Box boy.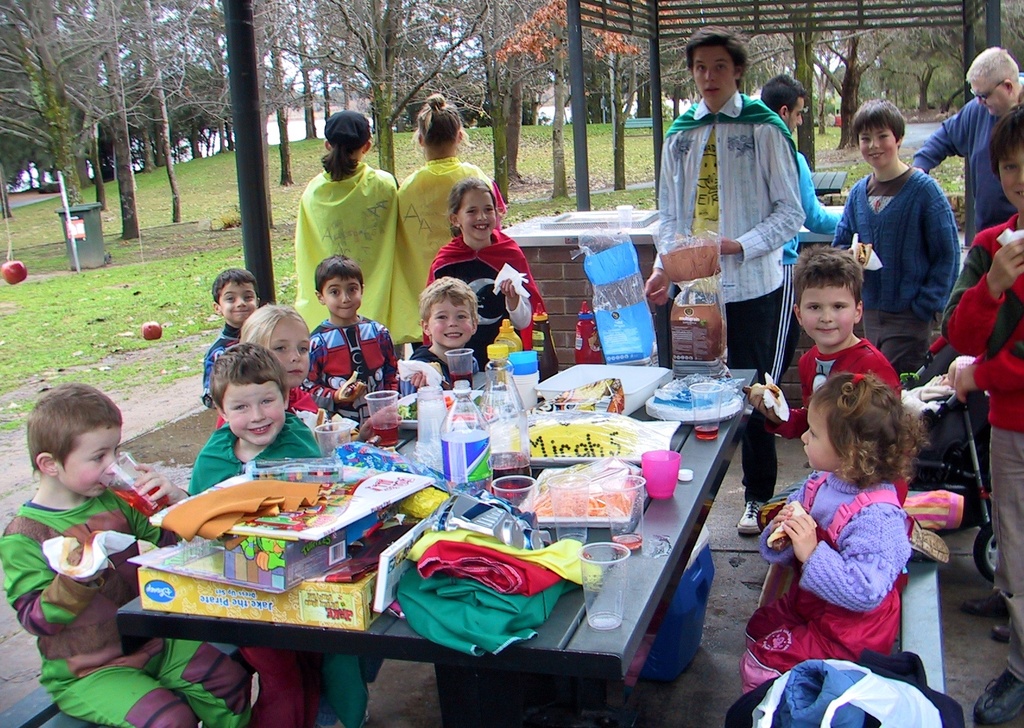
946:111:1023:727.
